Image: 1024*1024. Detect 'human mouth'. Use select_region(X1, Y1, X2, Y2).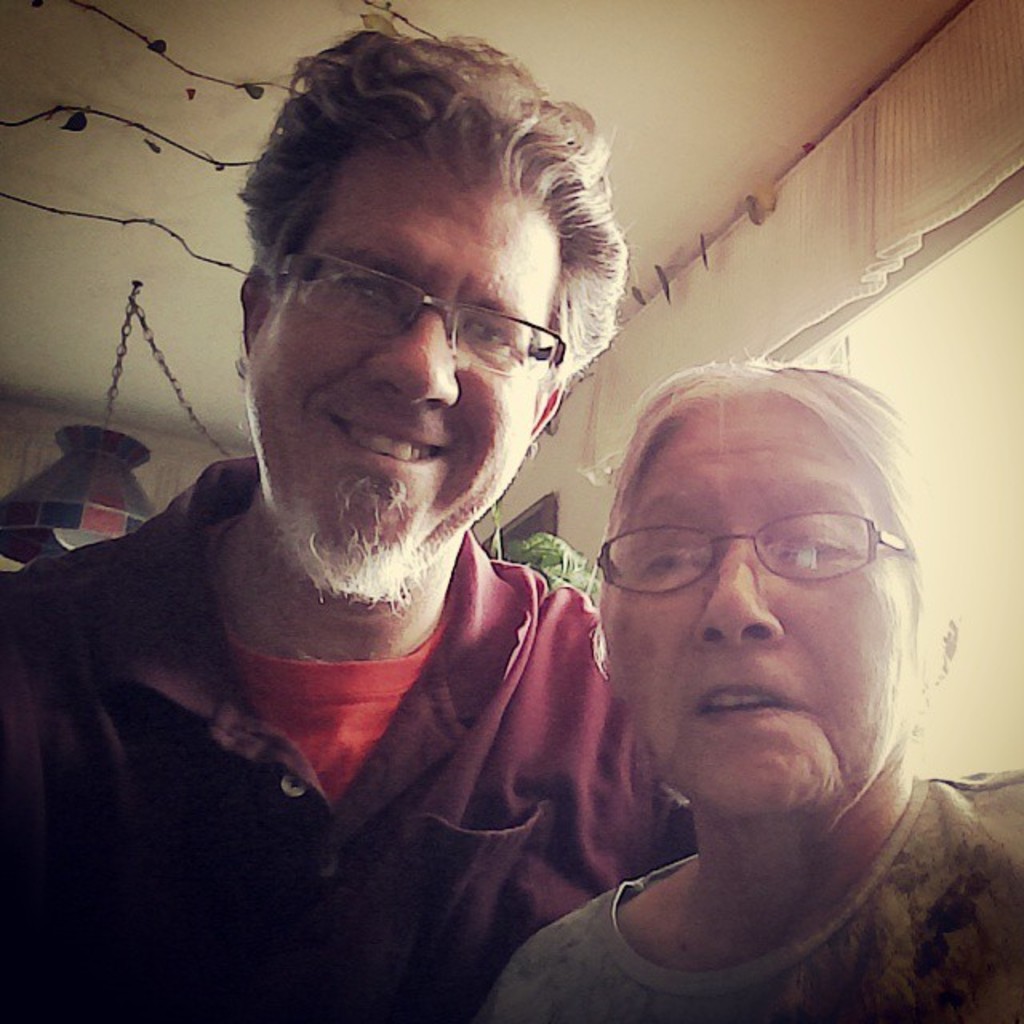
select_region(336, 406, 446, 480).
